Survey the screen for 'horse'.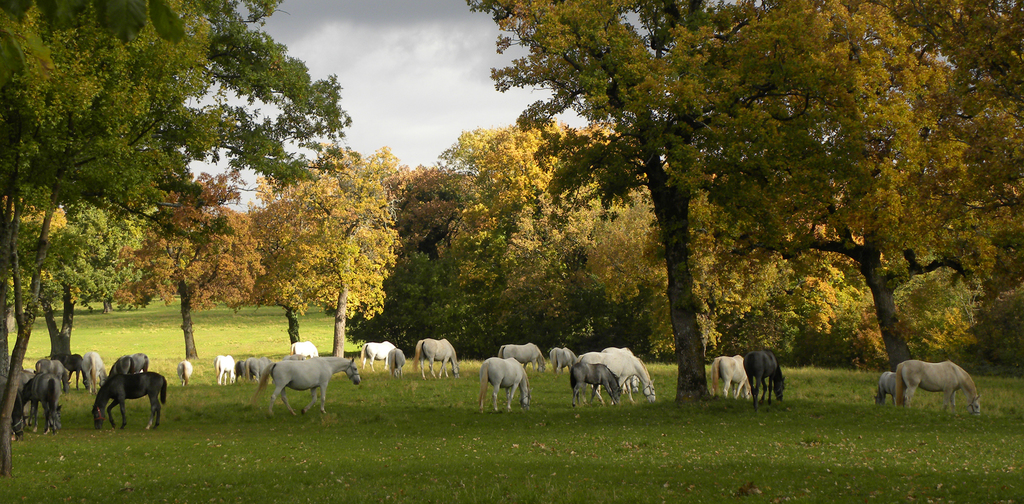
Survey found: [387, 346, 404, 375].
